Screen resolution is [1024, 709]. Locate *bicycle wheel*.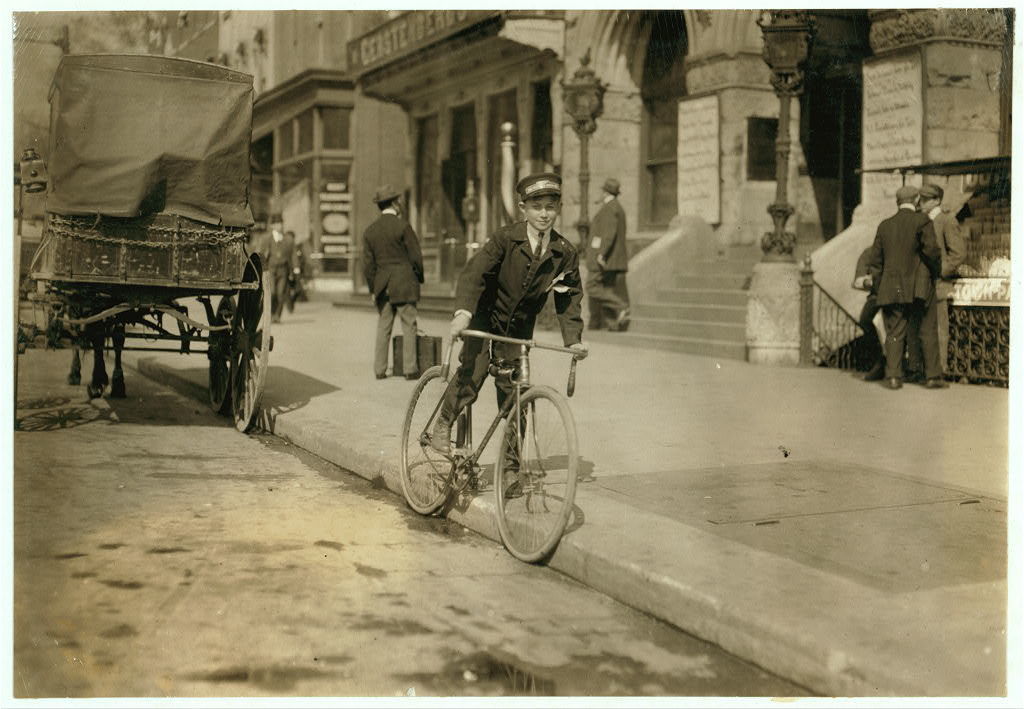
bbox(401, 360, 462, 516).
